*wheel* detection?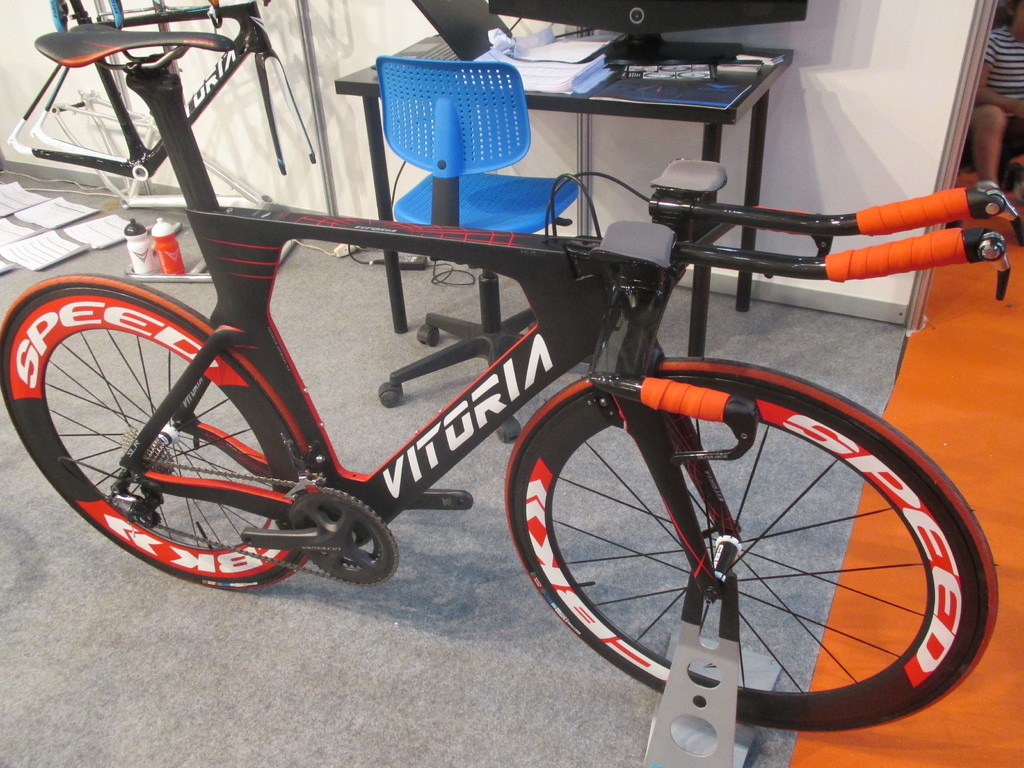
bbox(496, 427, 522, 443)
